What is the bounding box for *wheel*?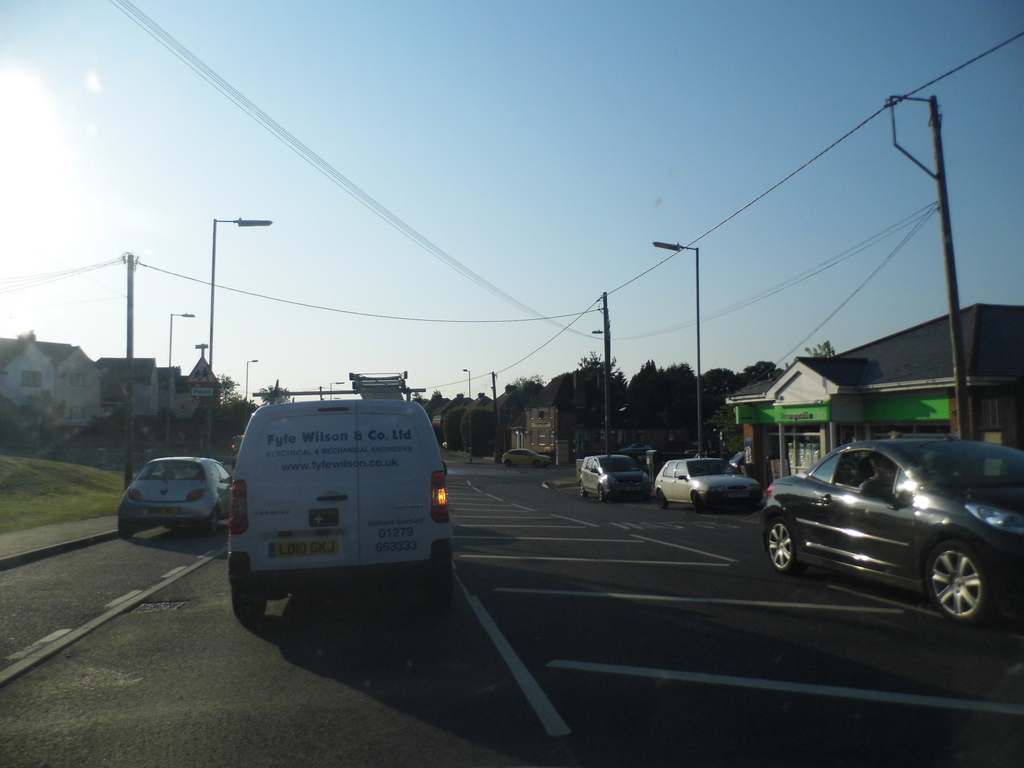
region(925, 538, 988, 624).
